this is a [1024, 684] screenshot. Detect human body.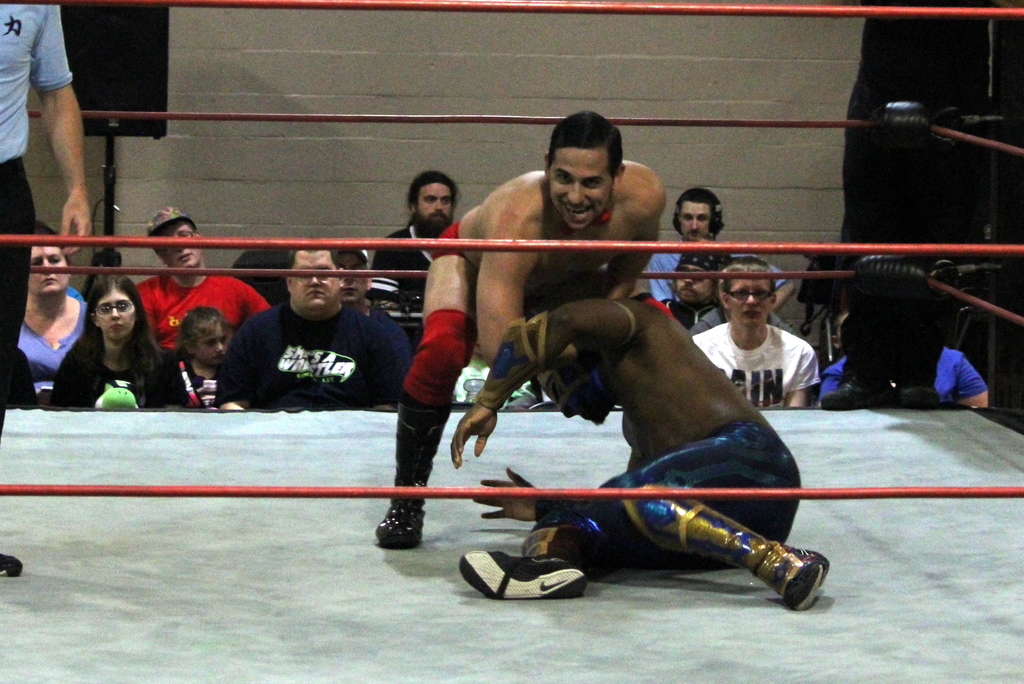
<box>691,254,824,400</box>.
